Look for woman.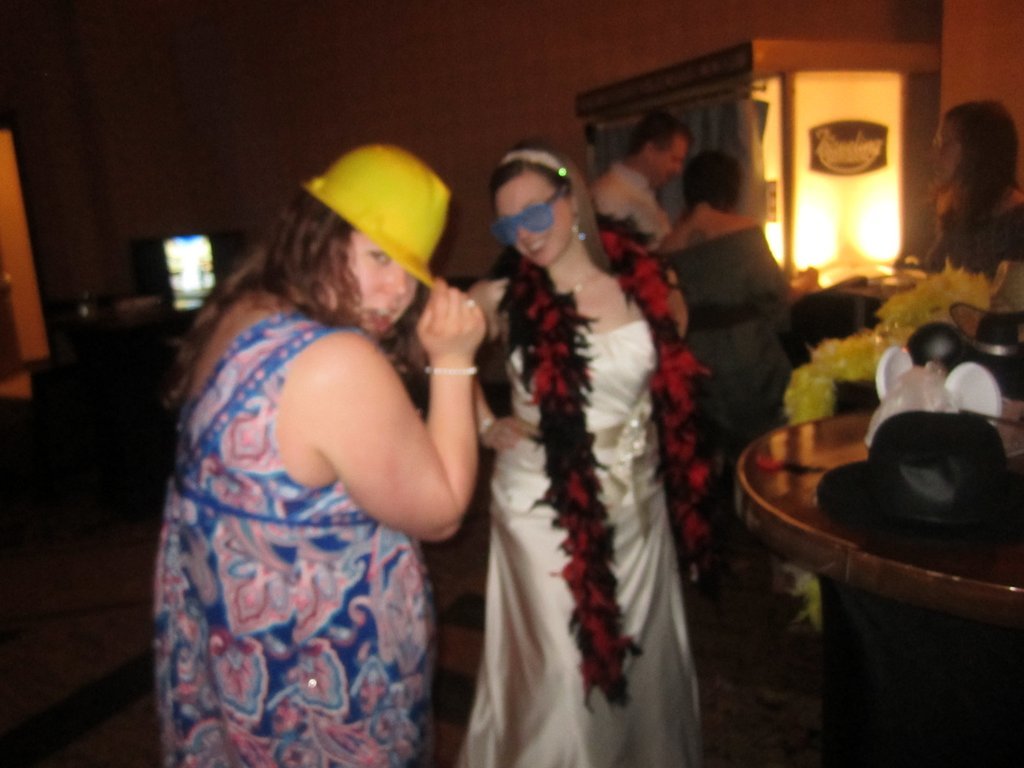
Found: bbox=[654, 152, 801, 445].
